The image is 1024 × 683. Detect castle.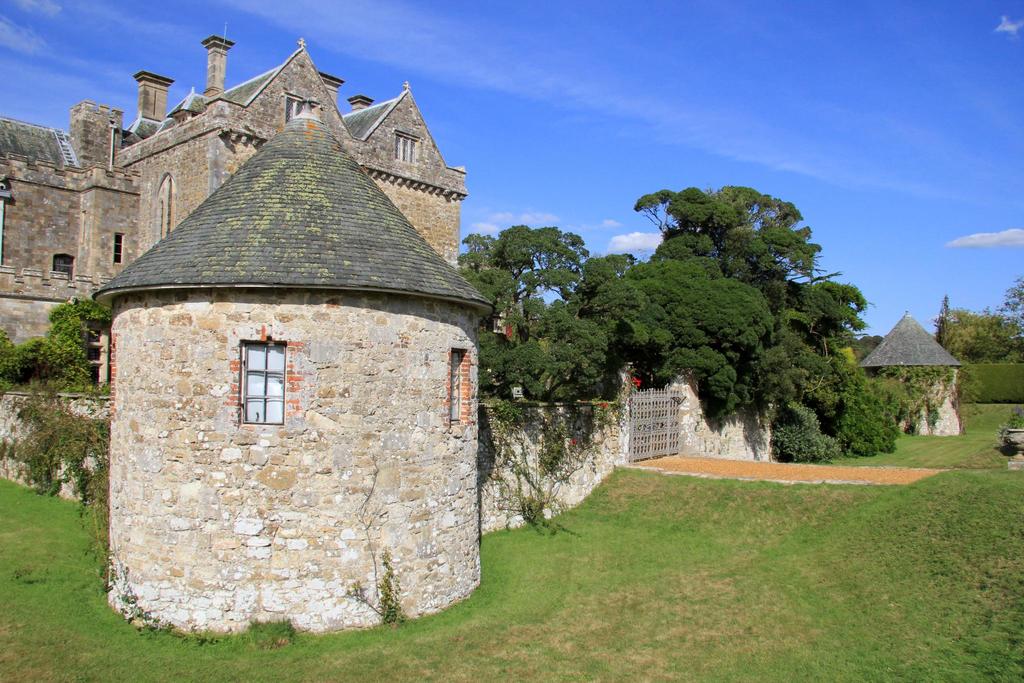
Detection: left=852, top=309, right=963, bottom=442.
